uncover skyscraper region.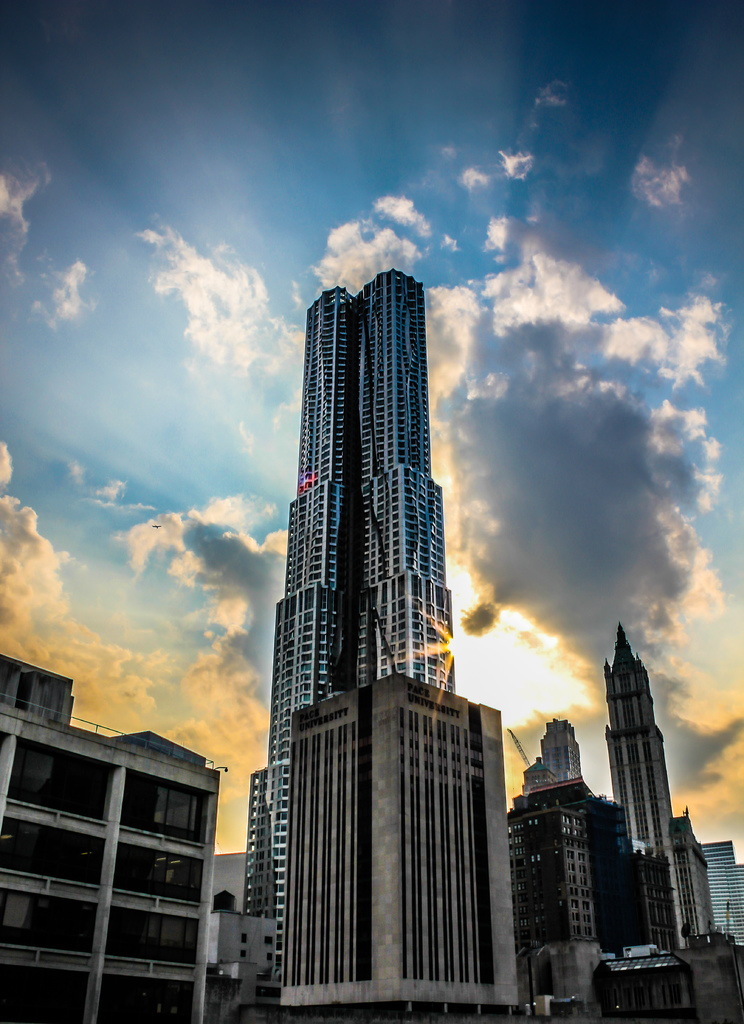
Uncovered: 240/273/461/1018.
